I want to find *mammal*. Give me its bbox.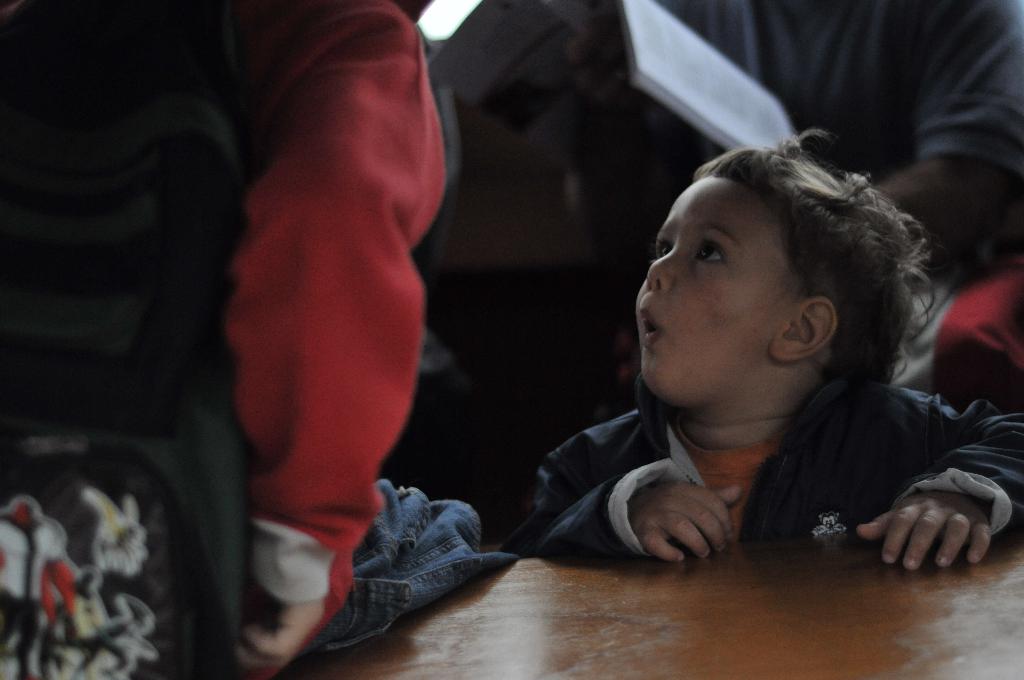
456, 138, 1011, 599.
